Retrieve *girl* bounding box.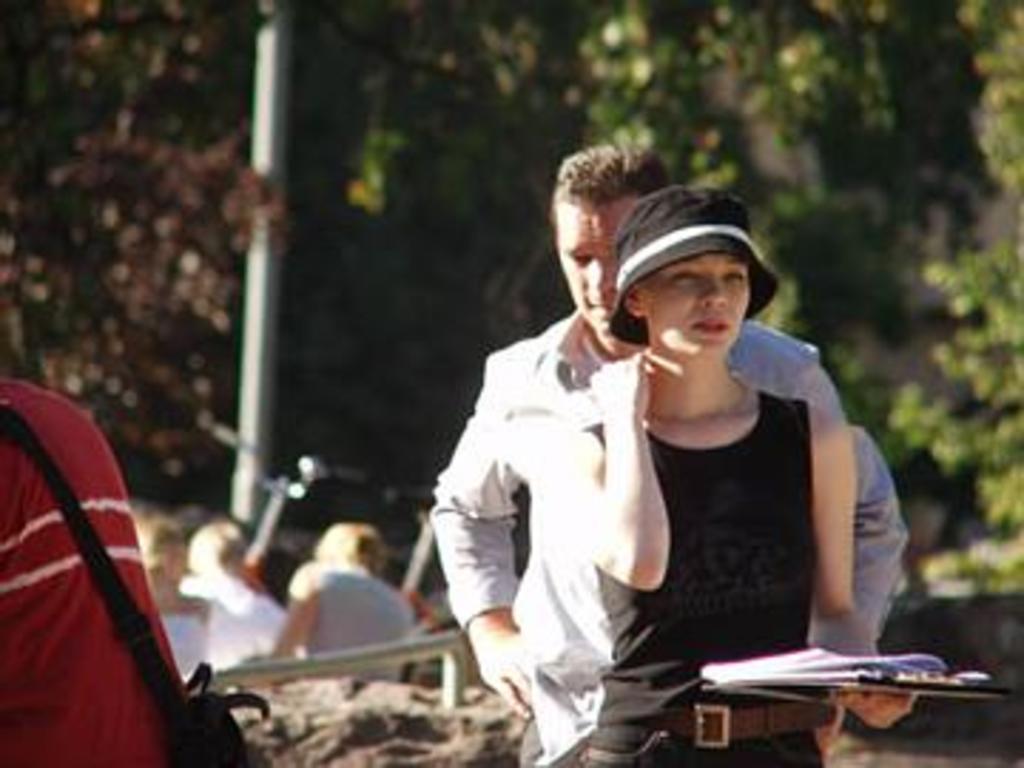
Bounding box: [x1=566, y1=188, x2=919, y2=765].
